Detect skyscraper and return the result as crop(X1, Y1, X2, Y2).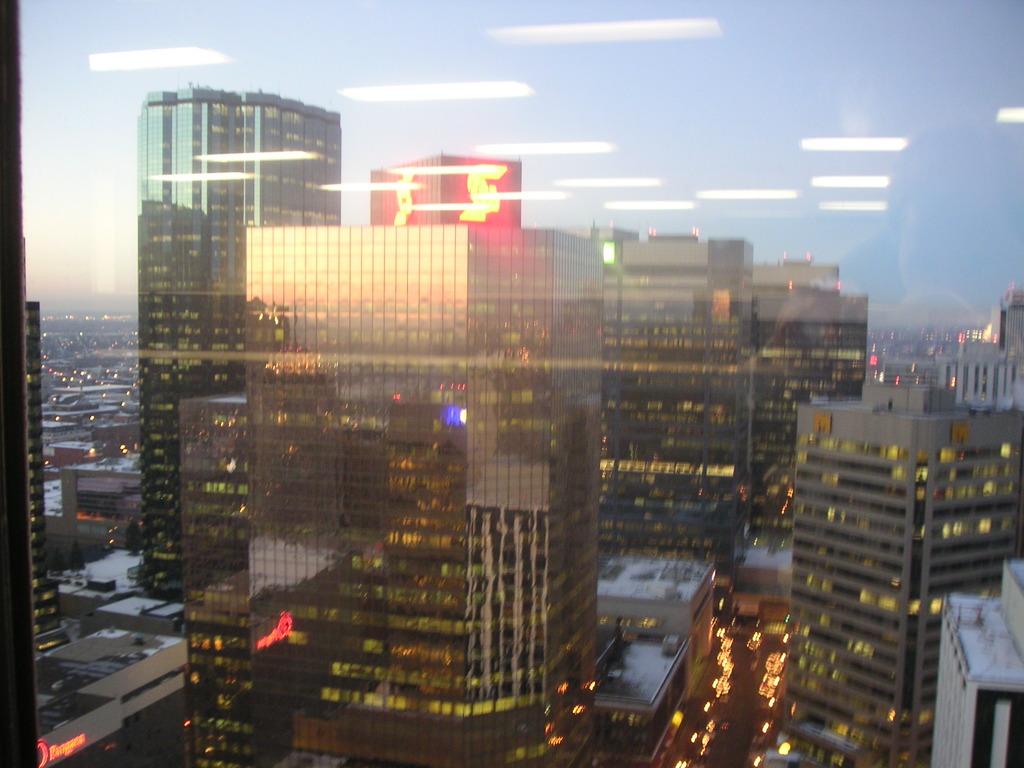
crop(585, 213, 741, 560).
